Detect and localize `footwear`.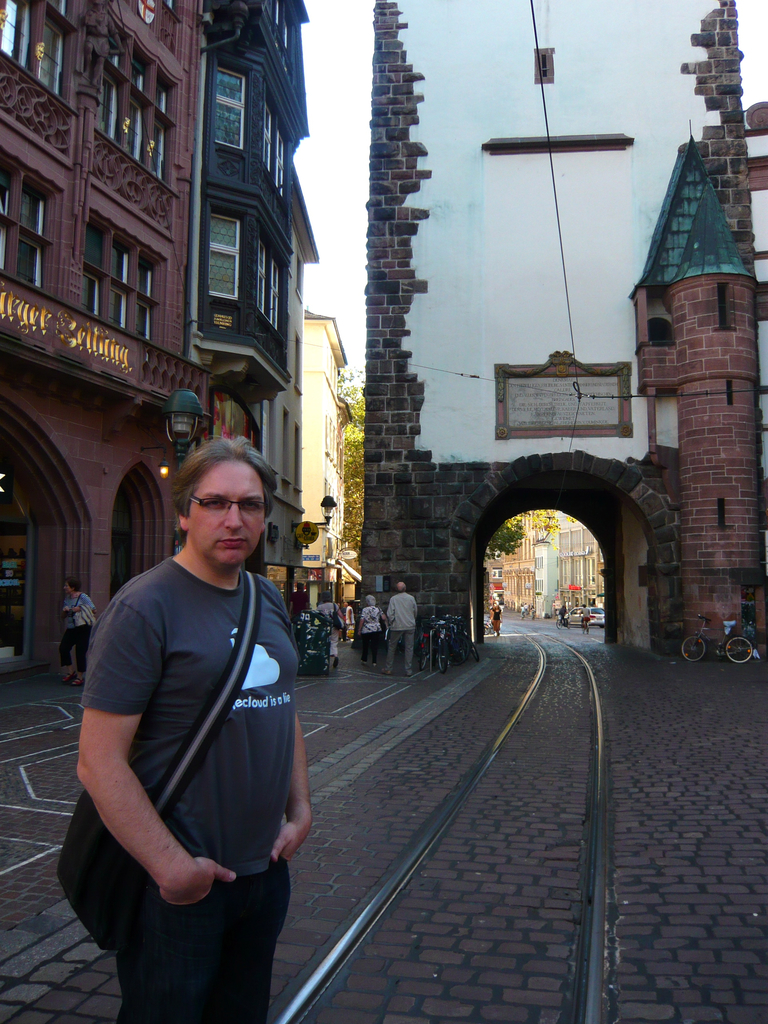
Localized at l=58, t=672, r=76, b=683.
